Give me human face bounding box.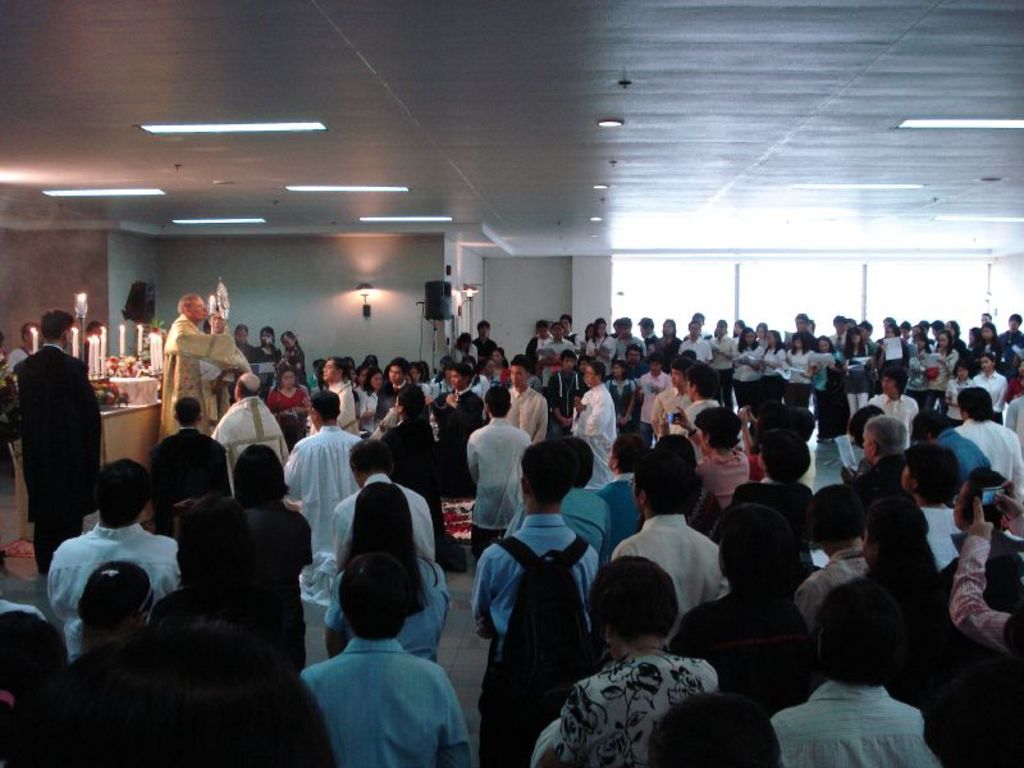
crop(585, 367, 594, 387).
